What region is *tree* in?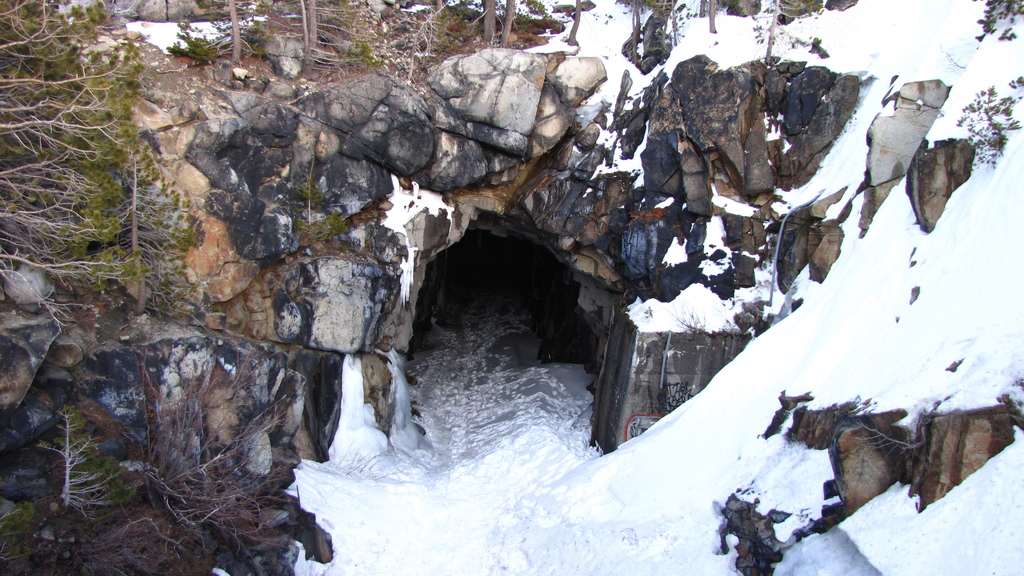
l=565, t=0, r=584, b=44.
